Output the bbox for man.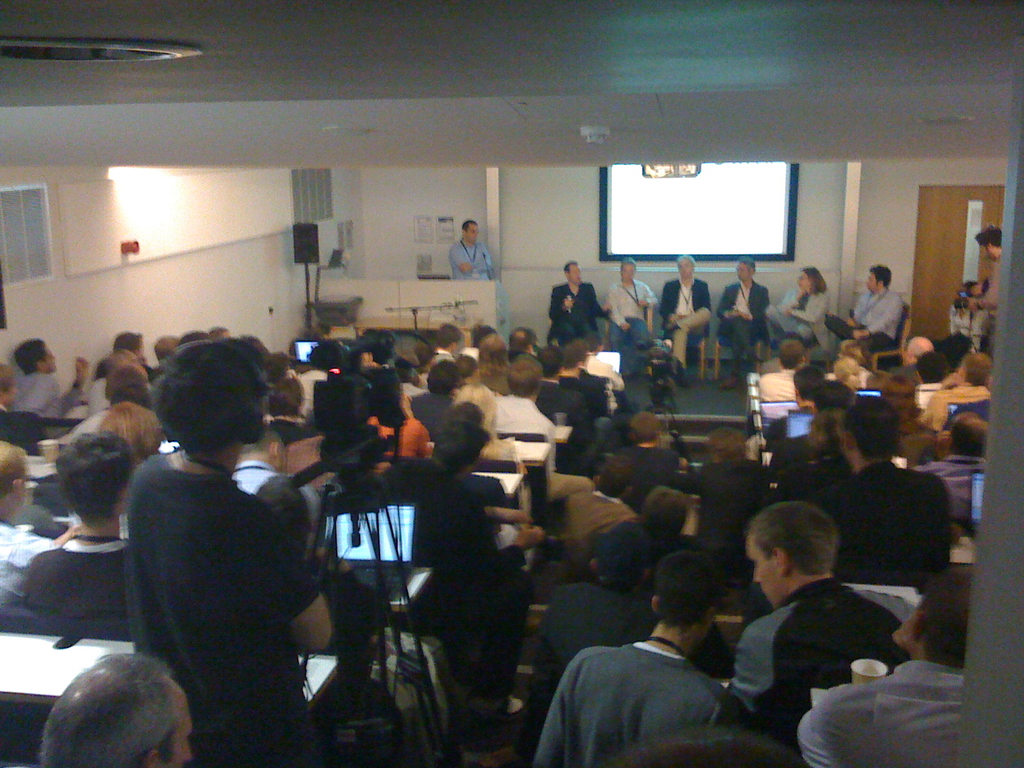
BBox(824, 400, 959, 598).
